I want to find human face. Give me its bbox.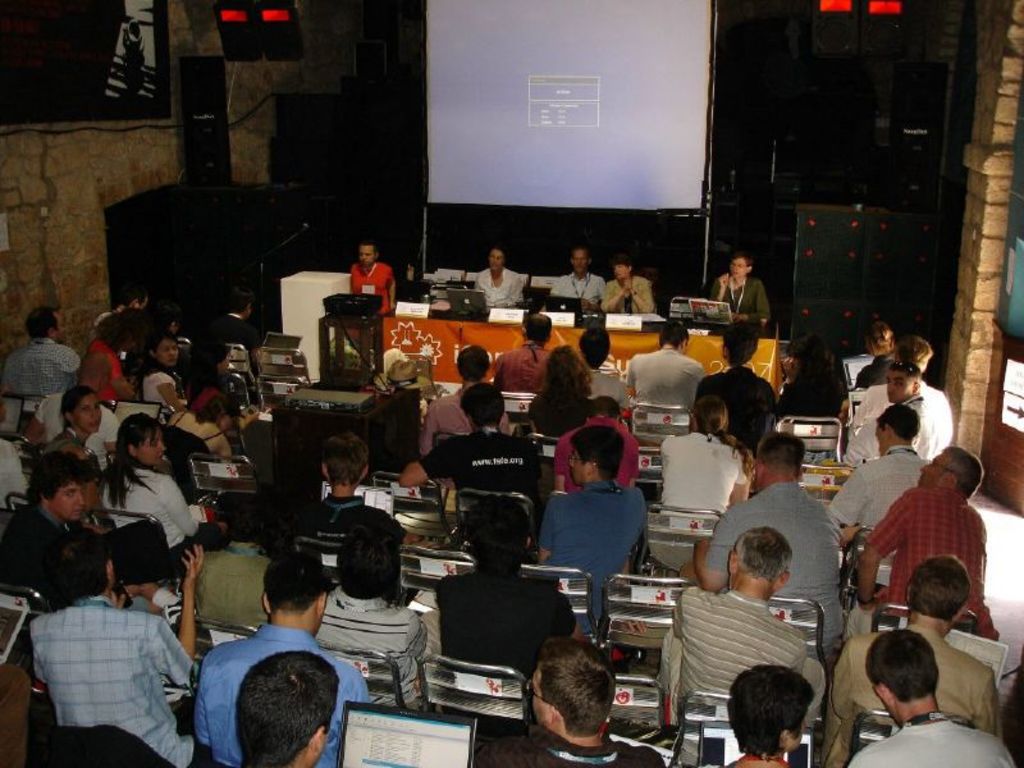
crop(563, 447, 588, 483).
